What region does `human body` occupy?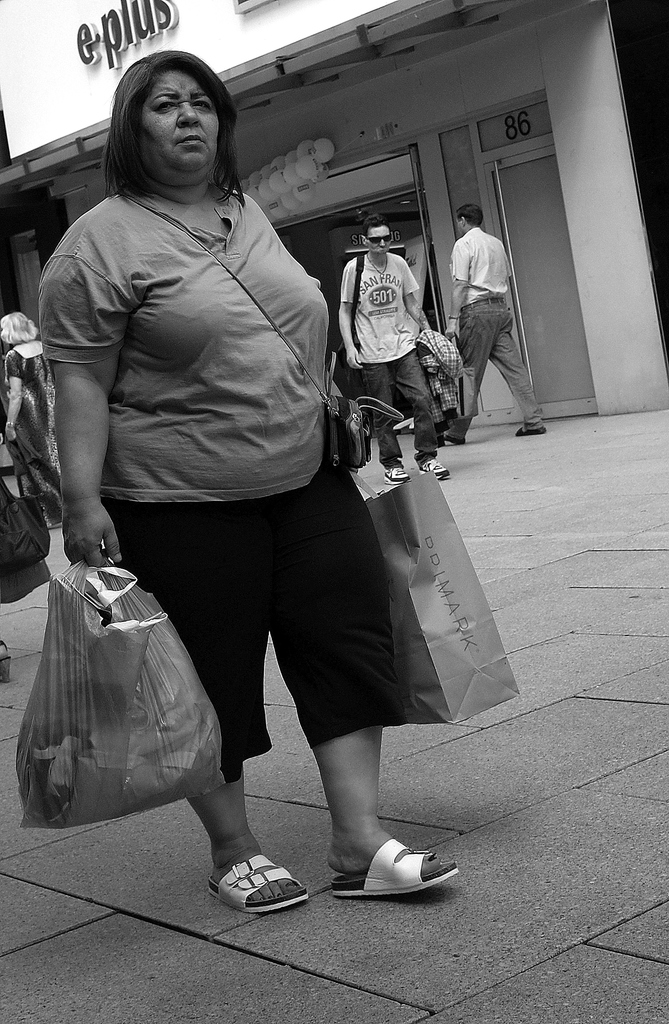
region(440, 206, 552, 447).
